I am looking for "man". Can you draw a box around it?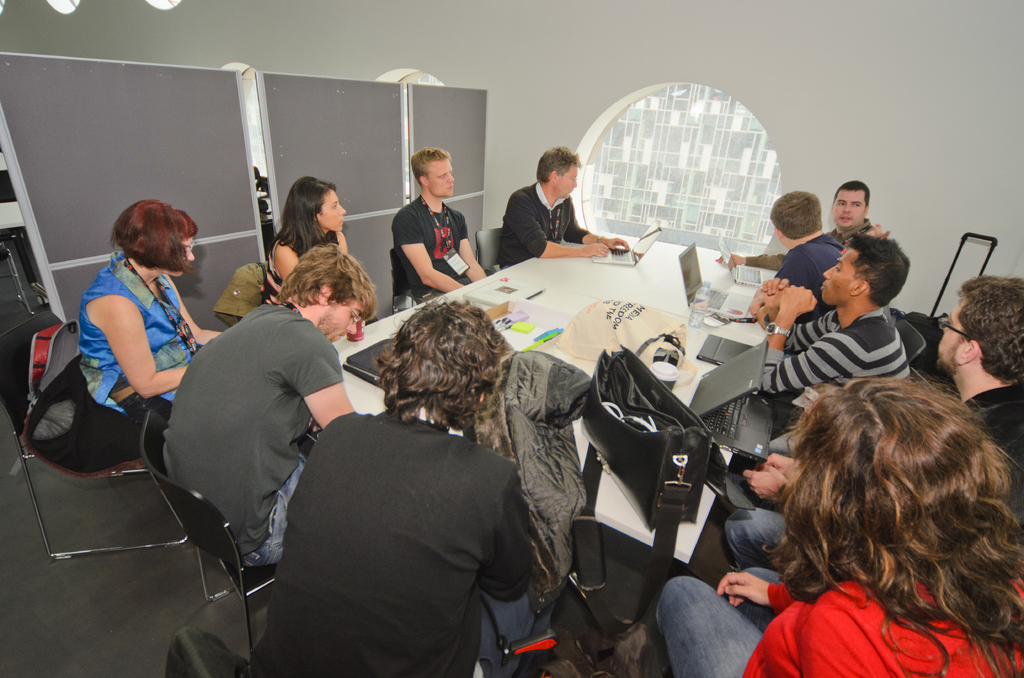
Sure, the bounding box is <region>726, 275, 1023, 569</region>.
